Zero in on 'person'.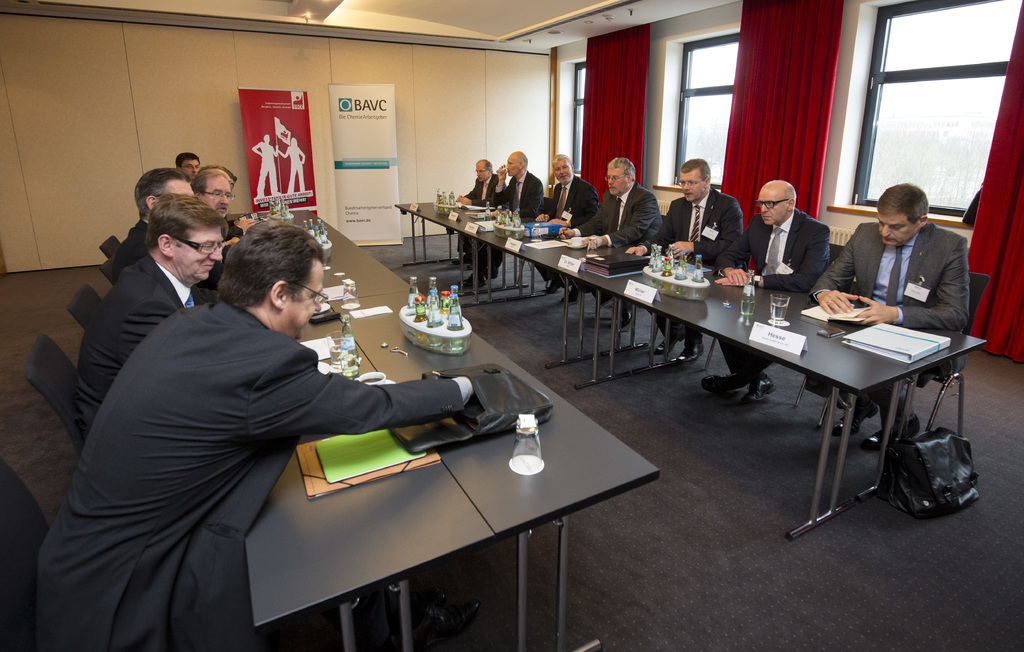
Zeroed in: (left=463, top=151, right=541, bottom=289).
